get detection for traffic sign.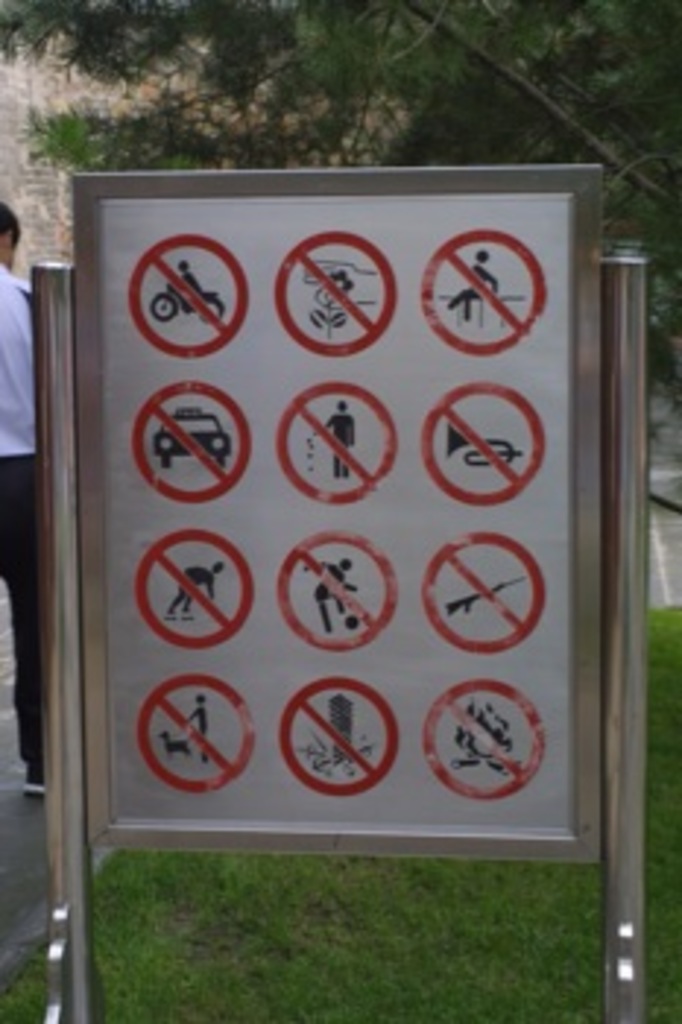
Detection: (left=284, top=682, right=395, bottom=802).
